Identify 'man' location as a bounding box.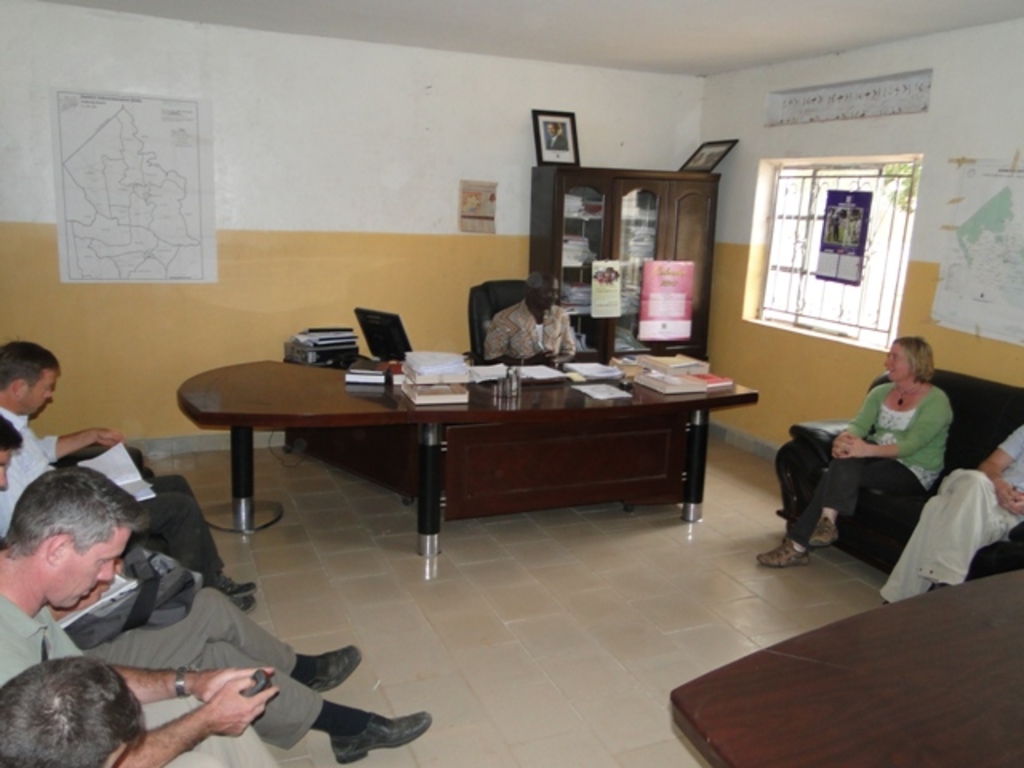
detection(546, 118, 568, 150).
